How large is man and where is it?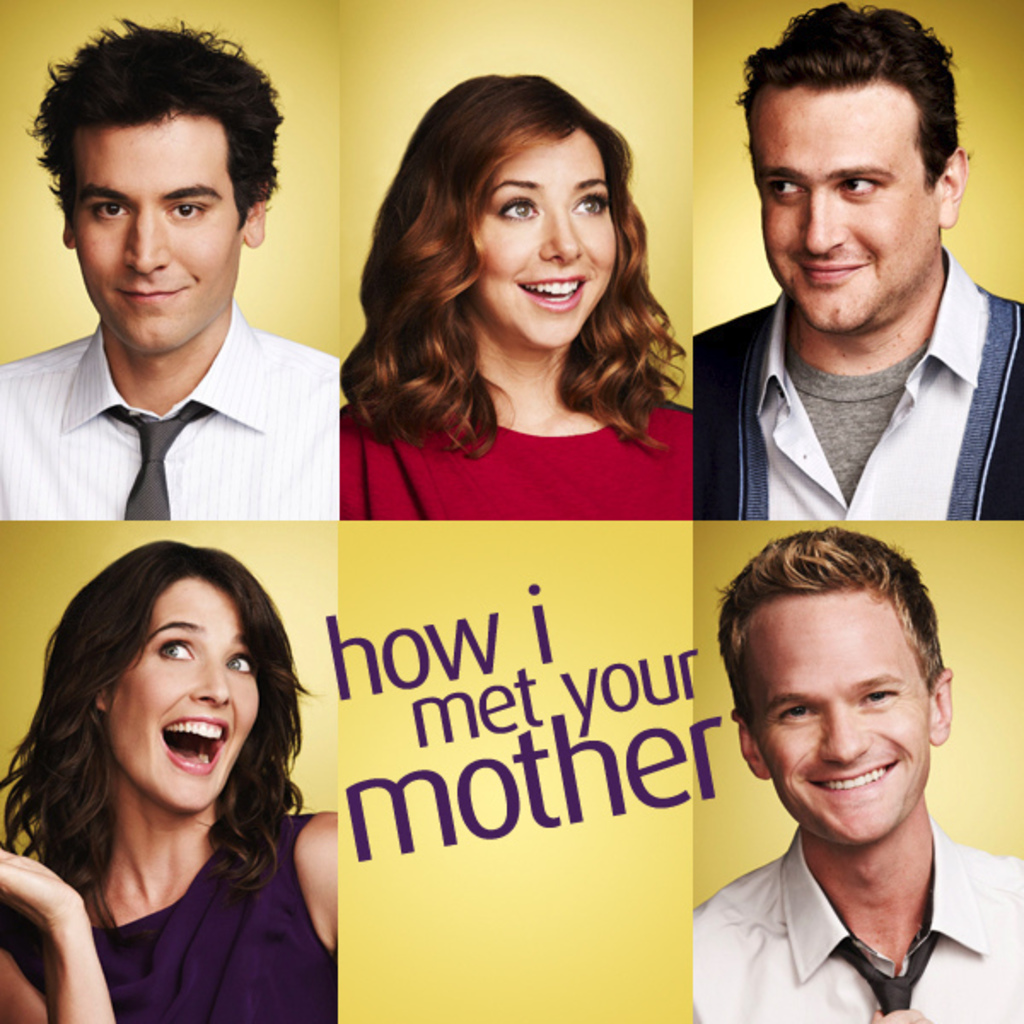
Bounding box: crop(0, 9, 340, 521).
